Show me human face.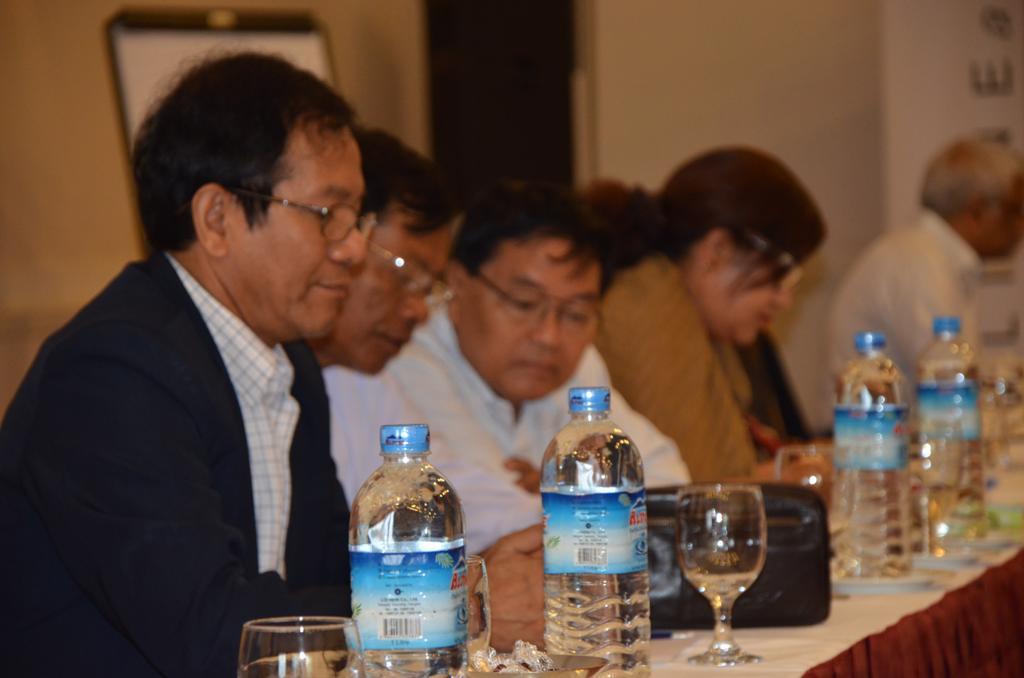
human face is here: bbox(336, 203, 453, 371).
